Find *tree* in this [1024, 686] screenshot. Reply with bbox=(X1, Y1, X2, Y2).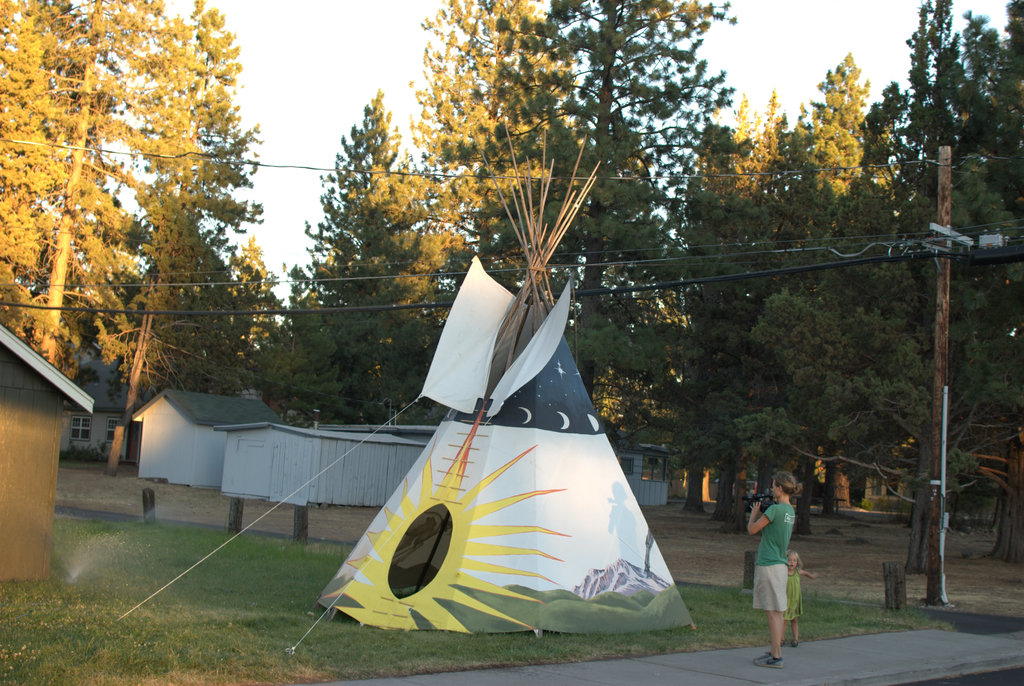
bbox=(731, 54, 881, 534).
